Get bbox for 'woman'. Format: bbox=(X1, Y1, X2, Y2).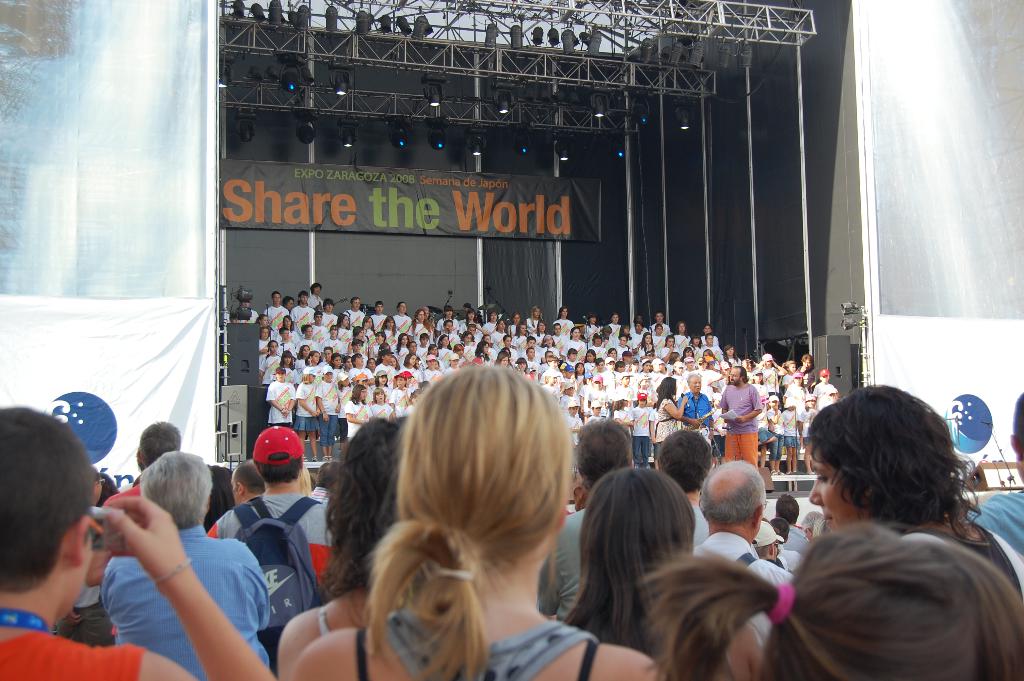
bbox=(646, 373, 687, 457).
